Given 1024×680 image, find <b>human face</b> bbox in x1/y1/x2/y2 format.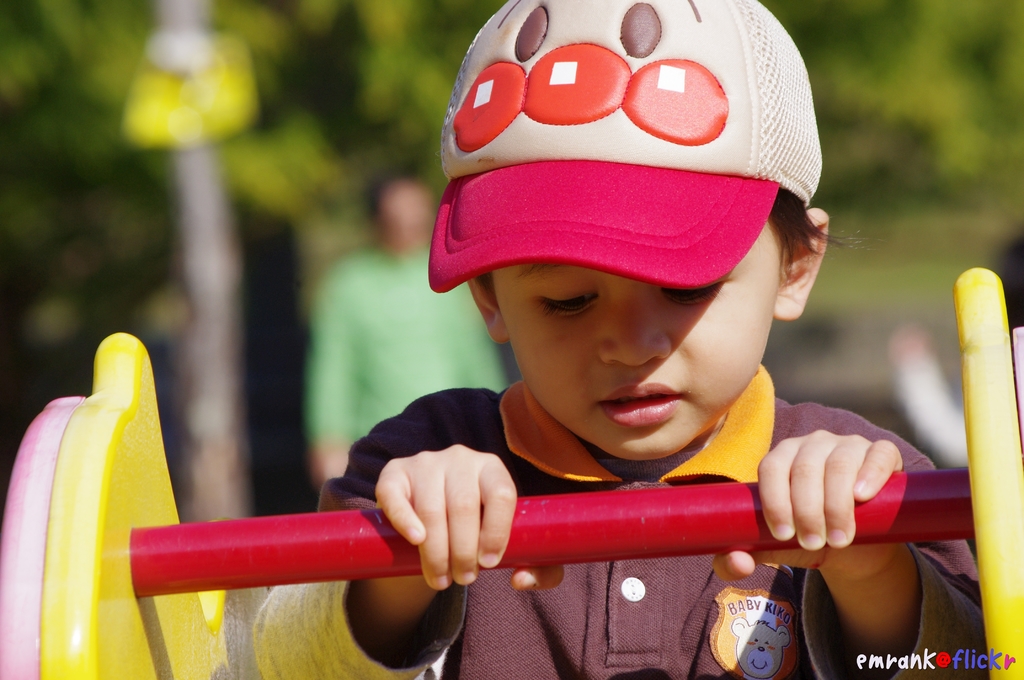
497/263/778/457.
